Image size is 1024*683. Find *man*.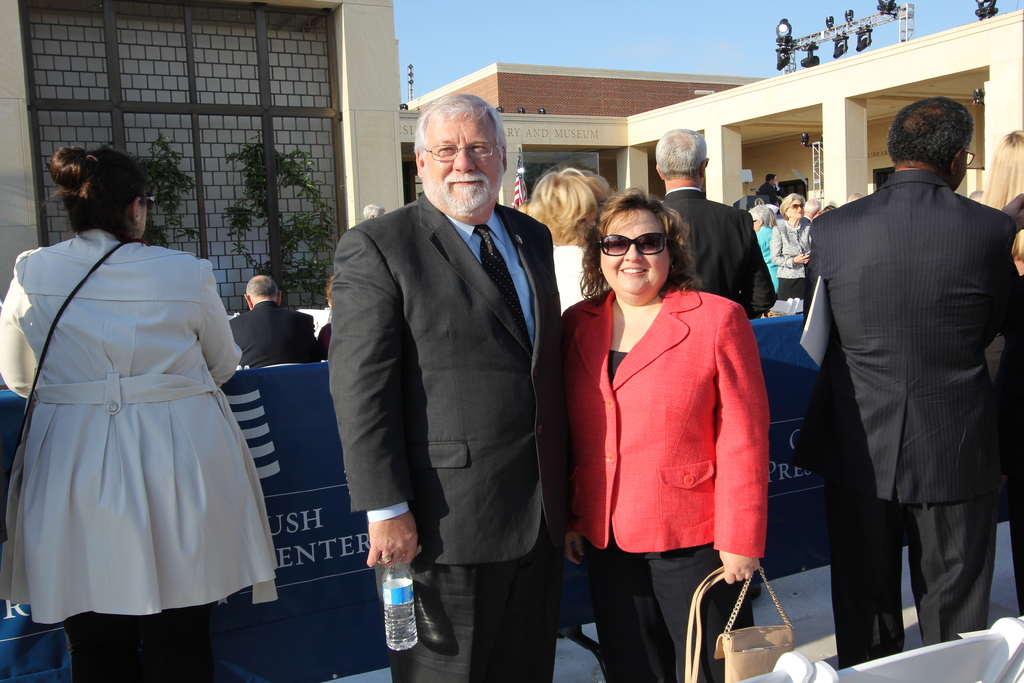
652, 126, 778, 320.
